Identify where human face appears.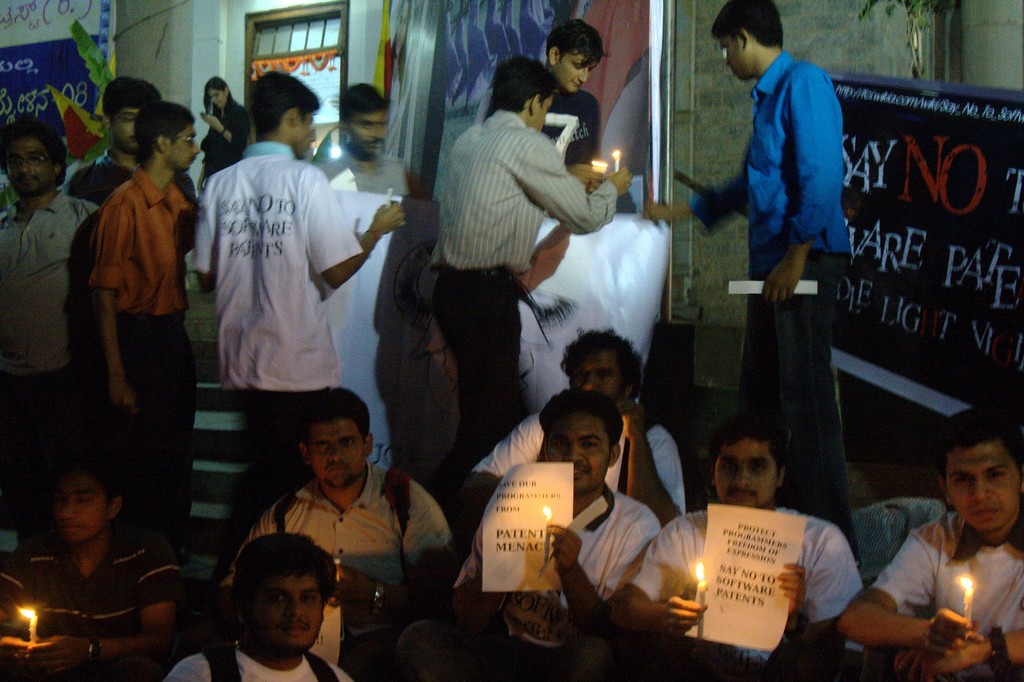
Appears at left=109, top=108, right=138, bottom=150.
